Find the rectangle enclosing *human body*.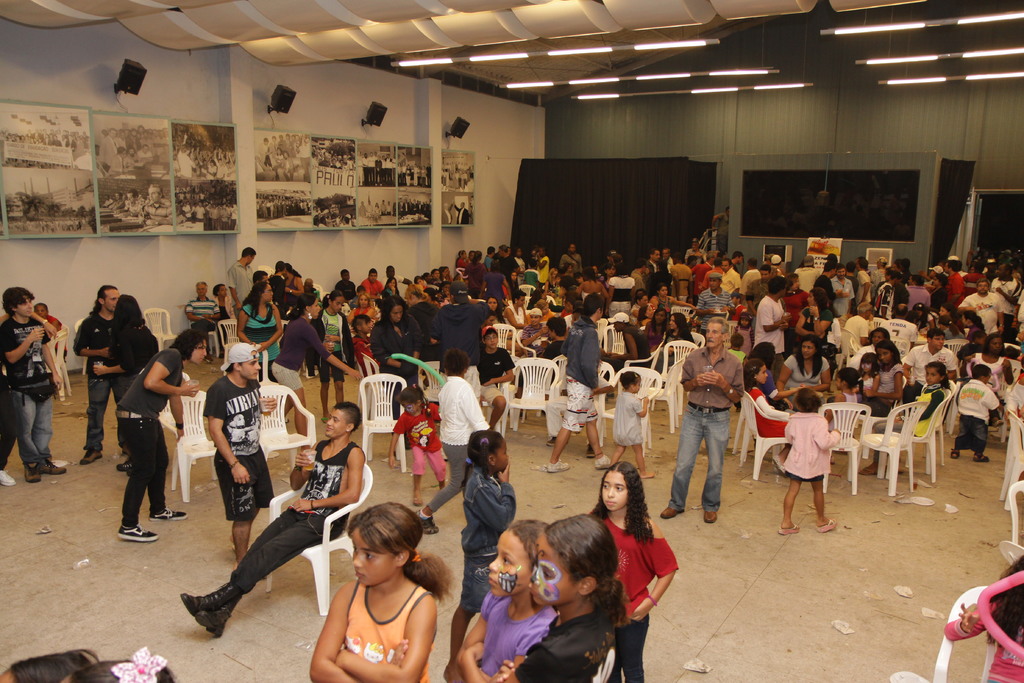
(left=111, top=346, right=197, bottom=542).
